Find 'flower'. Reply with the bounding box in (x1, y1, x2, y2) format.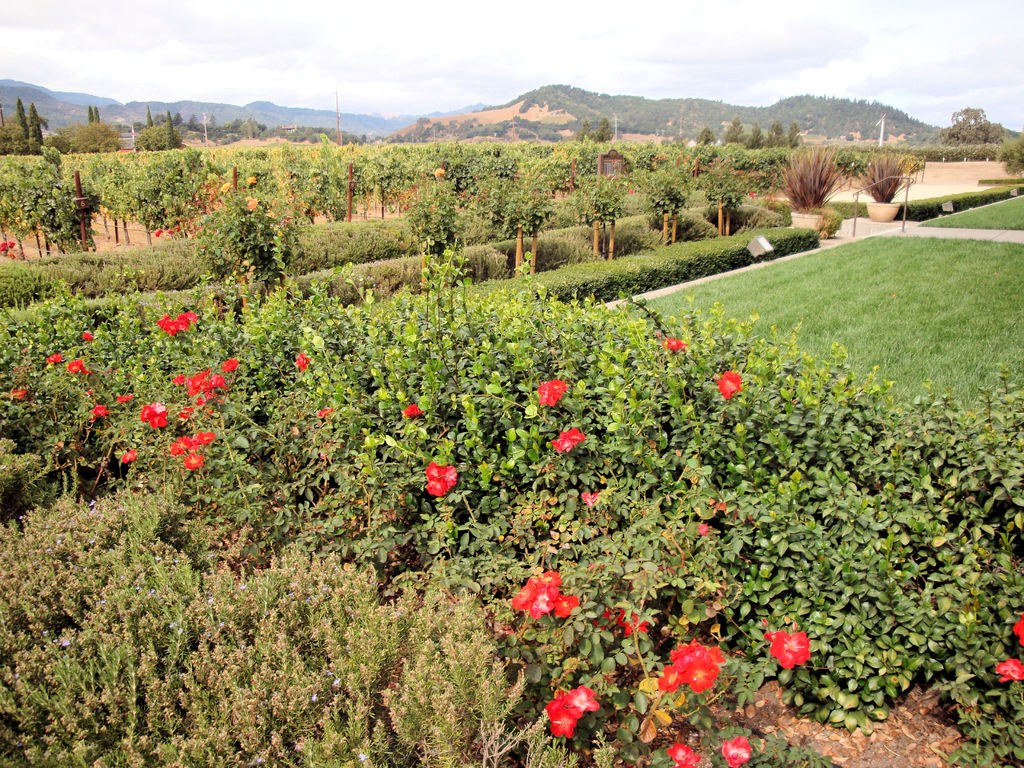
(583, 488, 600, 509).
